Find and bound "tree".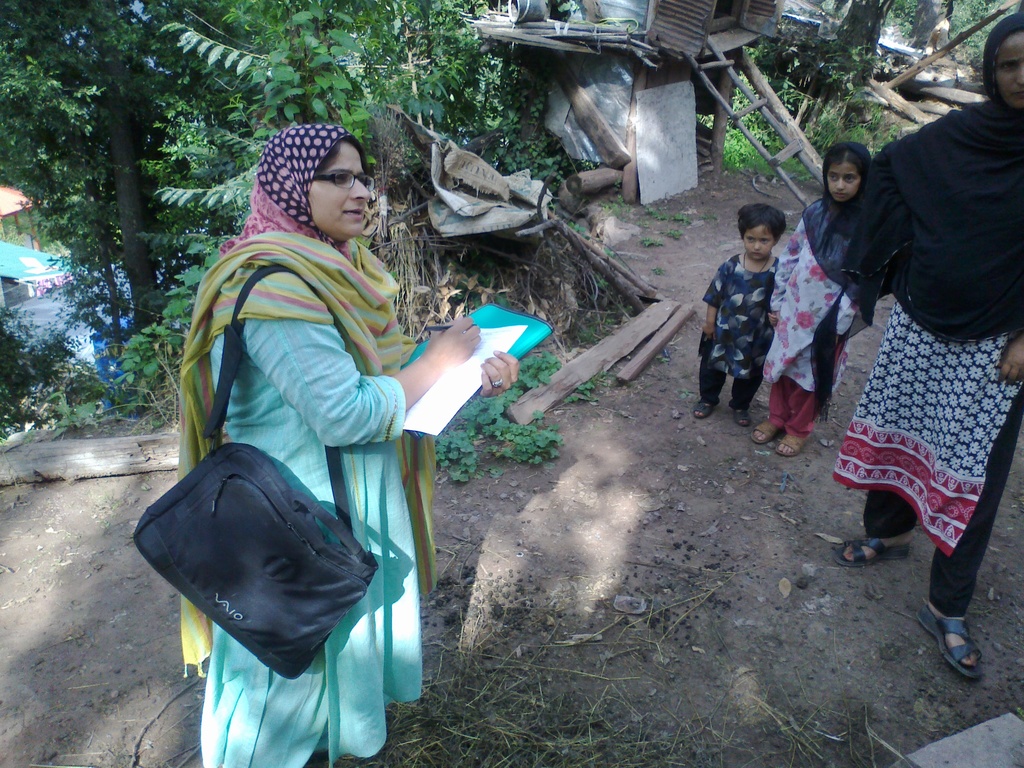
Bound: (left=0, top=0, right=236, bottom=337).
